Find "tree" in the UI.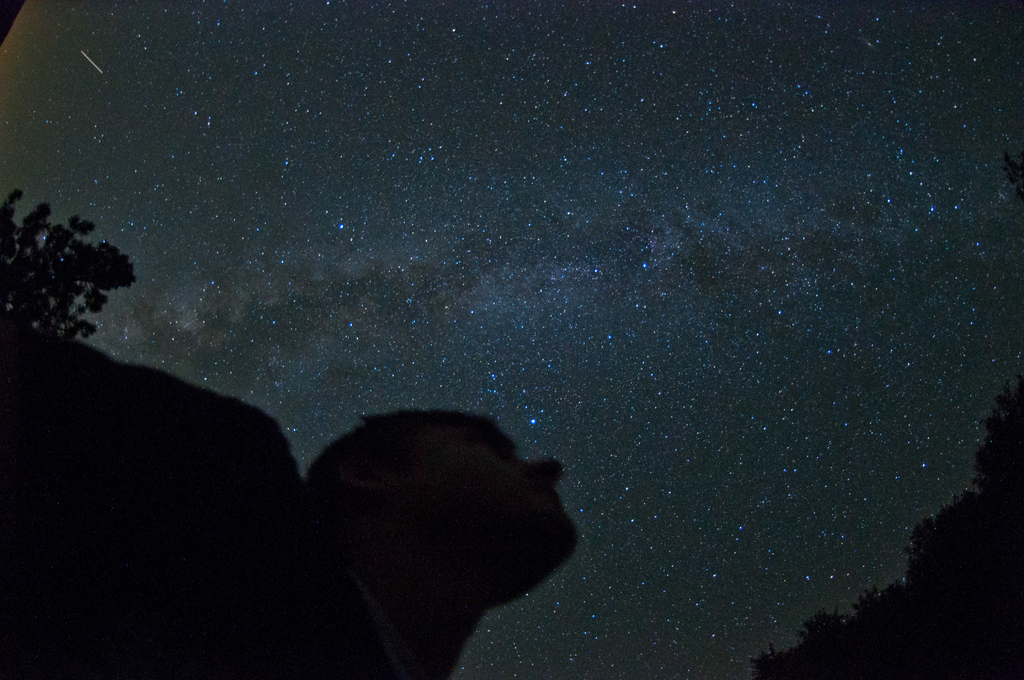
UI element at {"left": 10, "top": 183, "right": 132, "bottom": 361}.
